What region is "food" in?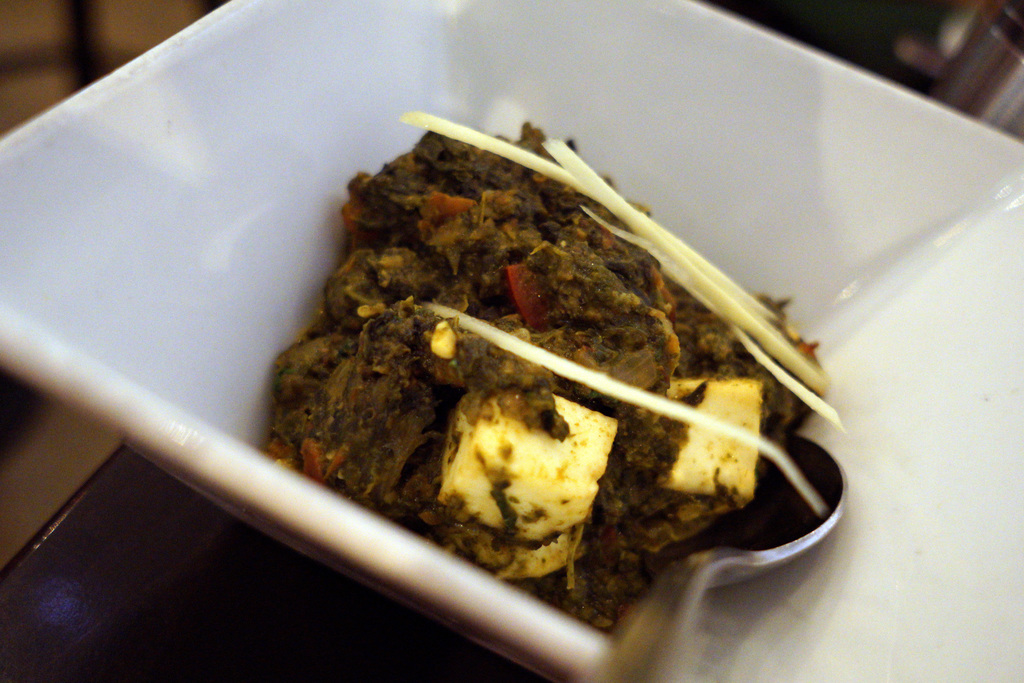
locate(323, 107, 817, 559).
